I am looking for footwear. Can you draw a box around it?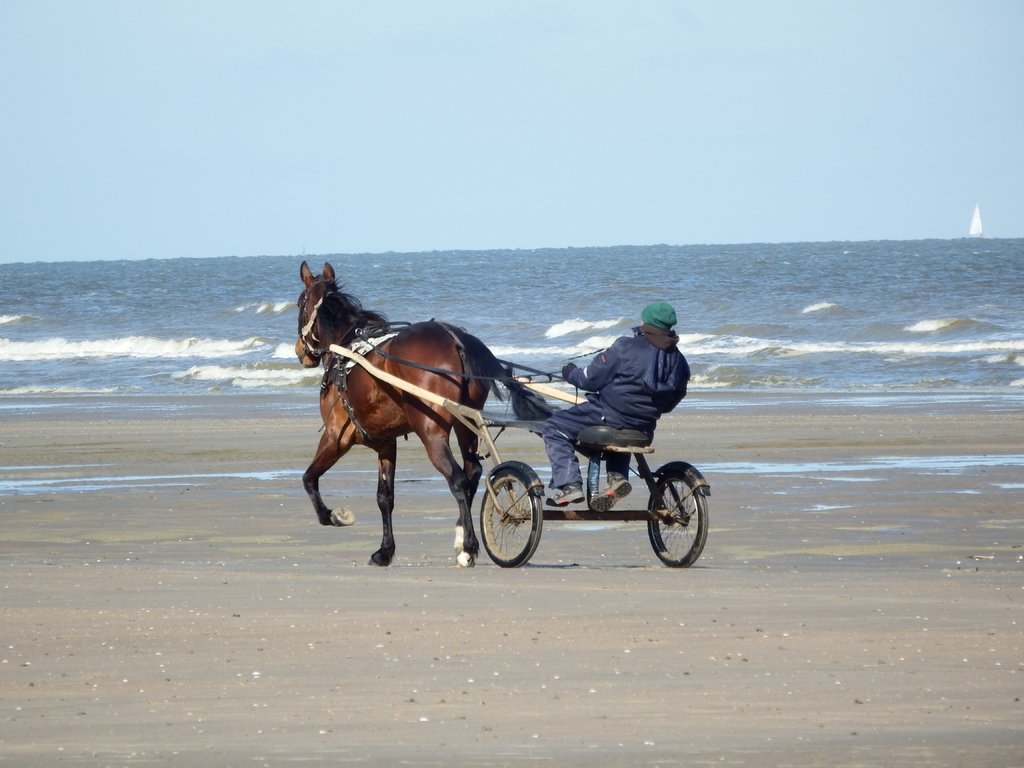
Sure, the bounding box is 545 481 586 508.
